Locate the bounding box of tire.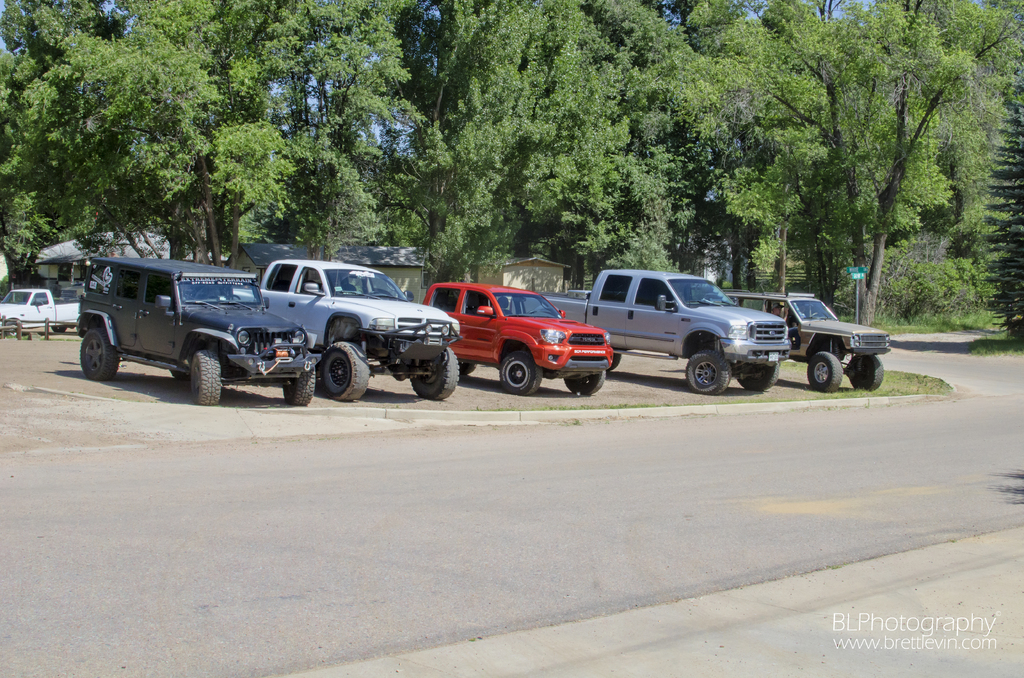
Bounding box: box(683, 350, 738, 396).
